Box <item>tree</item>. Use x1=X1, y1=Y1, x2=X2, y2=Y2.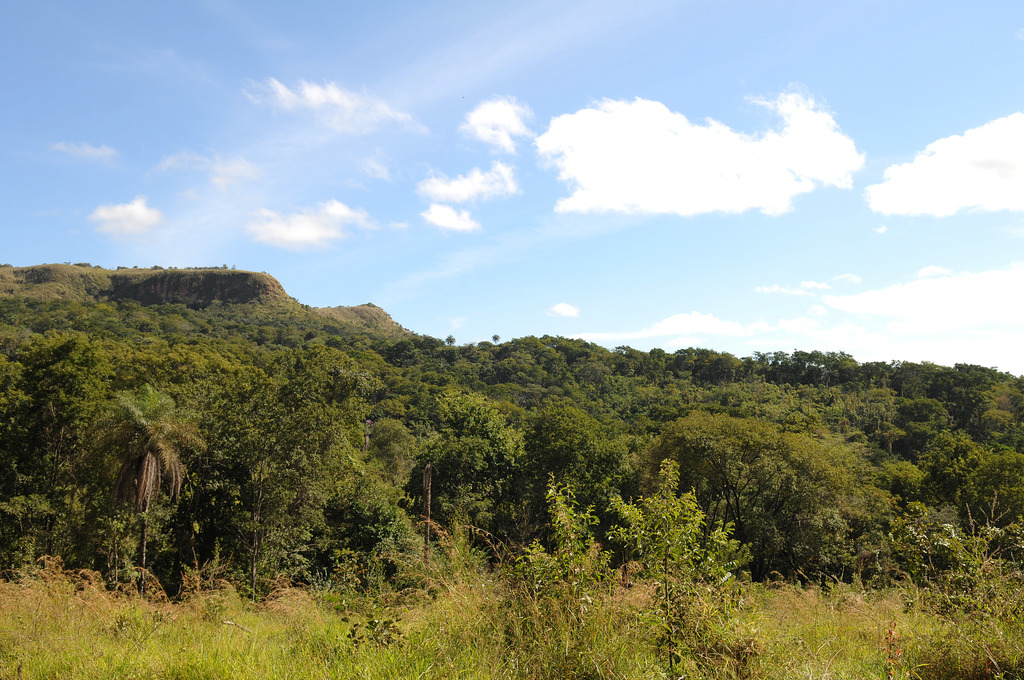
x1=518, y1=407, x2=658, y2=565.
